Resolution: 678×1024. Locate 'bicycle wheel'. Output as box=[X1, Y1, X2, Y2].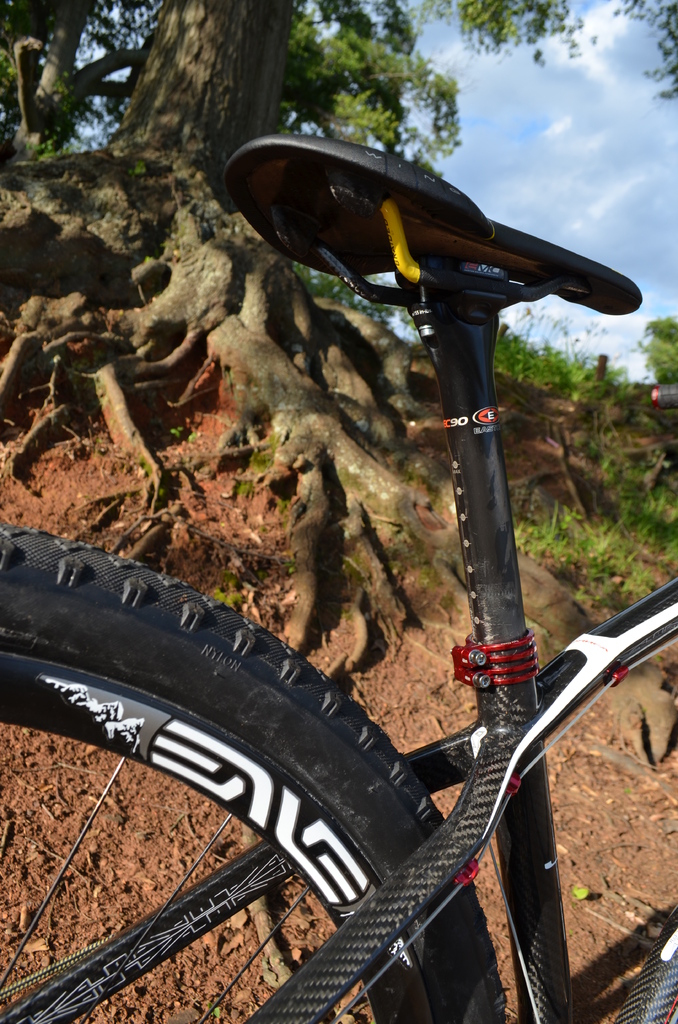
box=[0, 527, 510, 1023].
